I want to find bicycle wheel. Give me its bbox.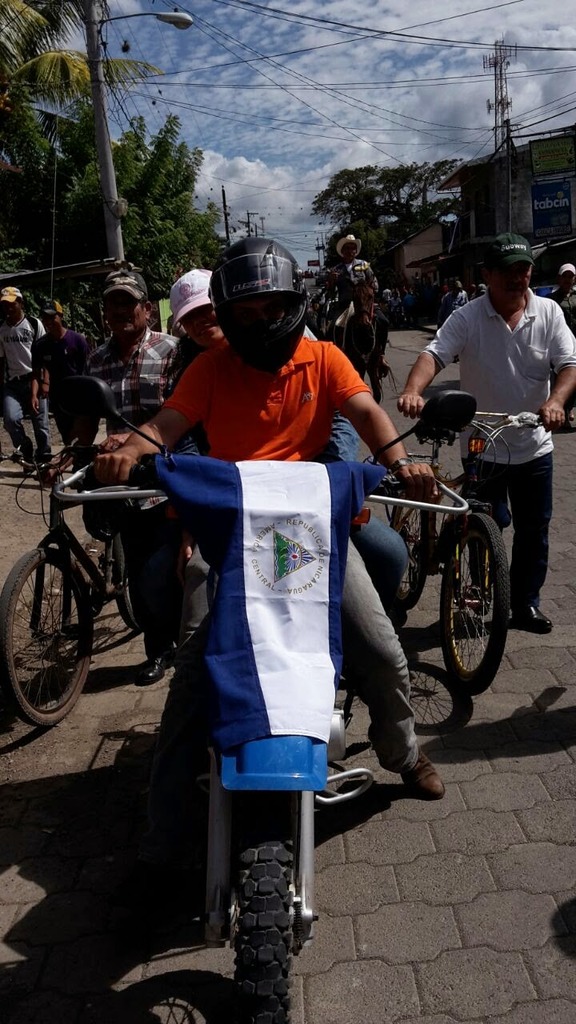
{"x1": 0, "y1": 545, "x2": 98, "y2": 730}.
